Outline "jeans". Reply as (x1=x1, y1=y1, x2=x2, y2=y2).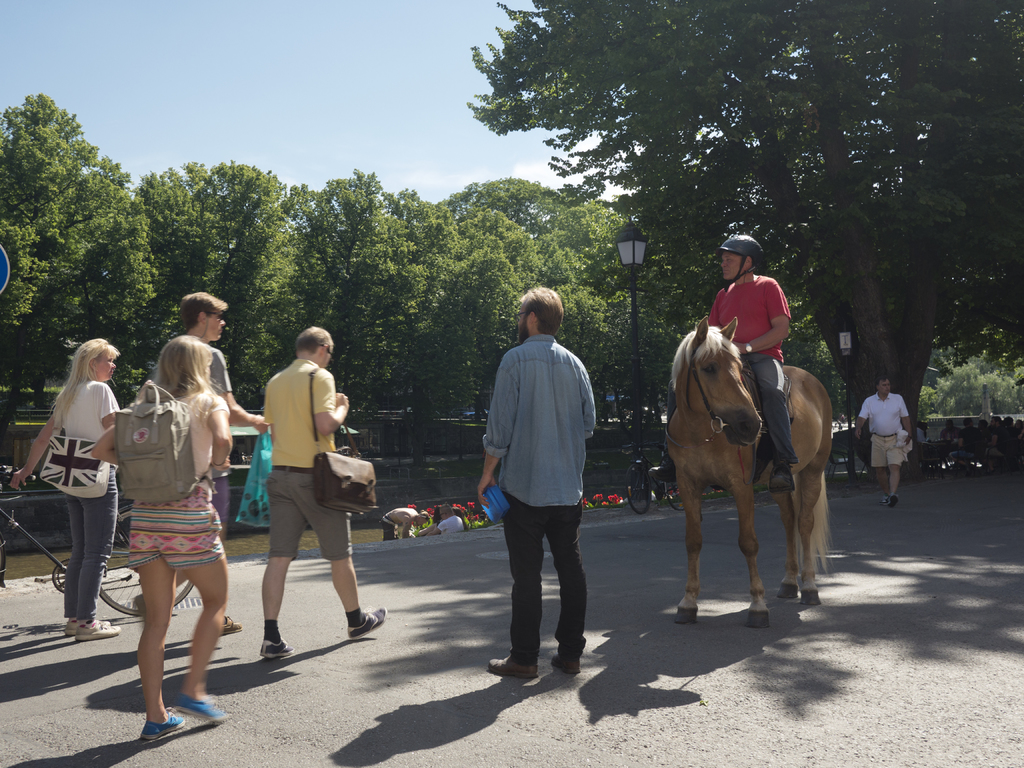
(x1=748, y1=356, x2=798, y2=463).
